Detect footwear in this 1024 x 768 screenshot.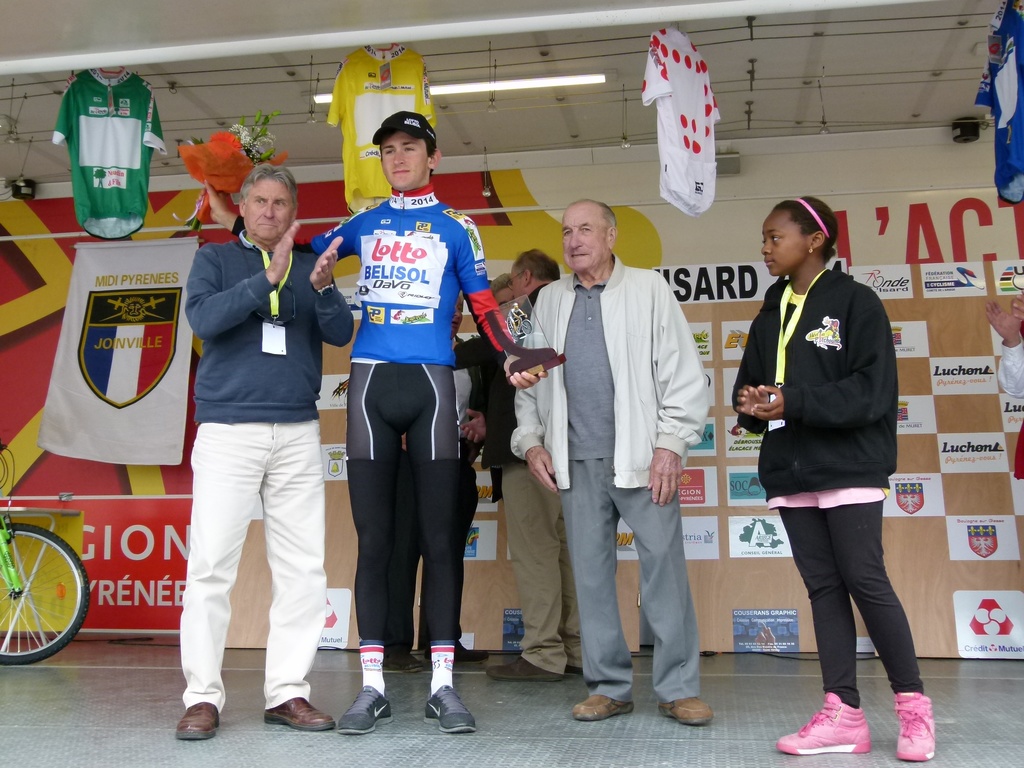
Detection: 657/696/716/726.
